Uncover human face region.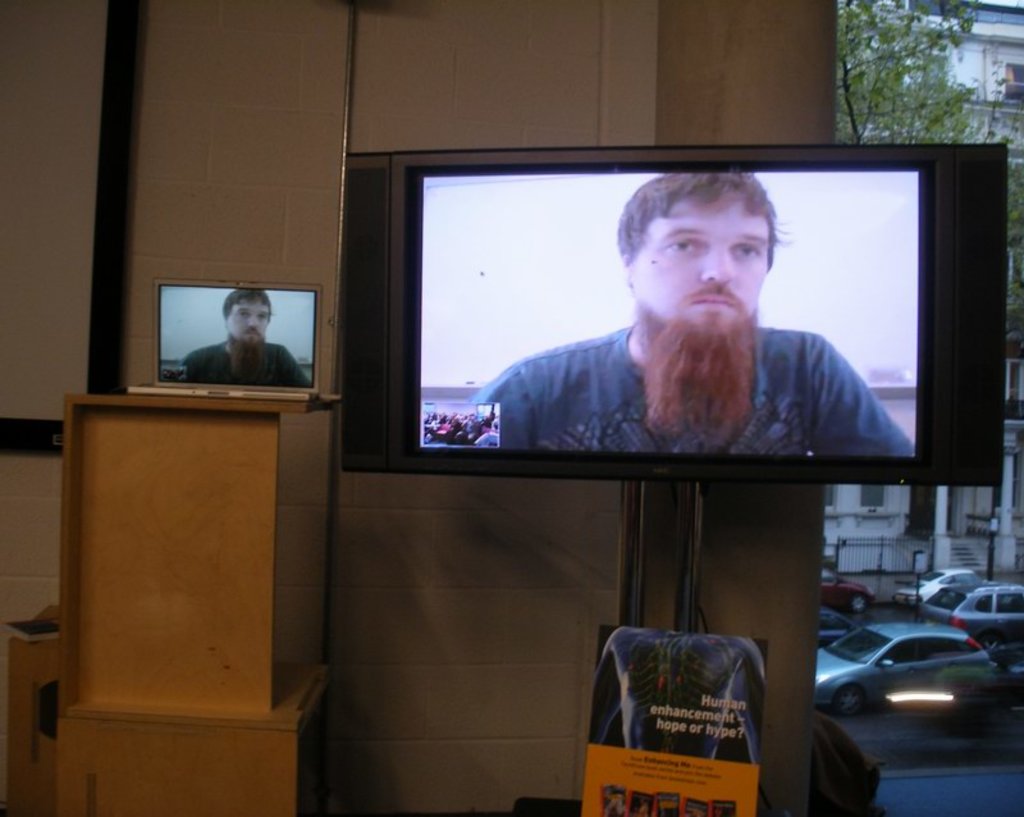
Uncovered: bbox=[232, 289, 271, 346].
